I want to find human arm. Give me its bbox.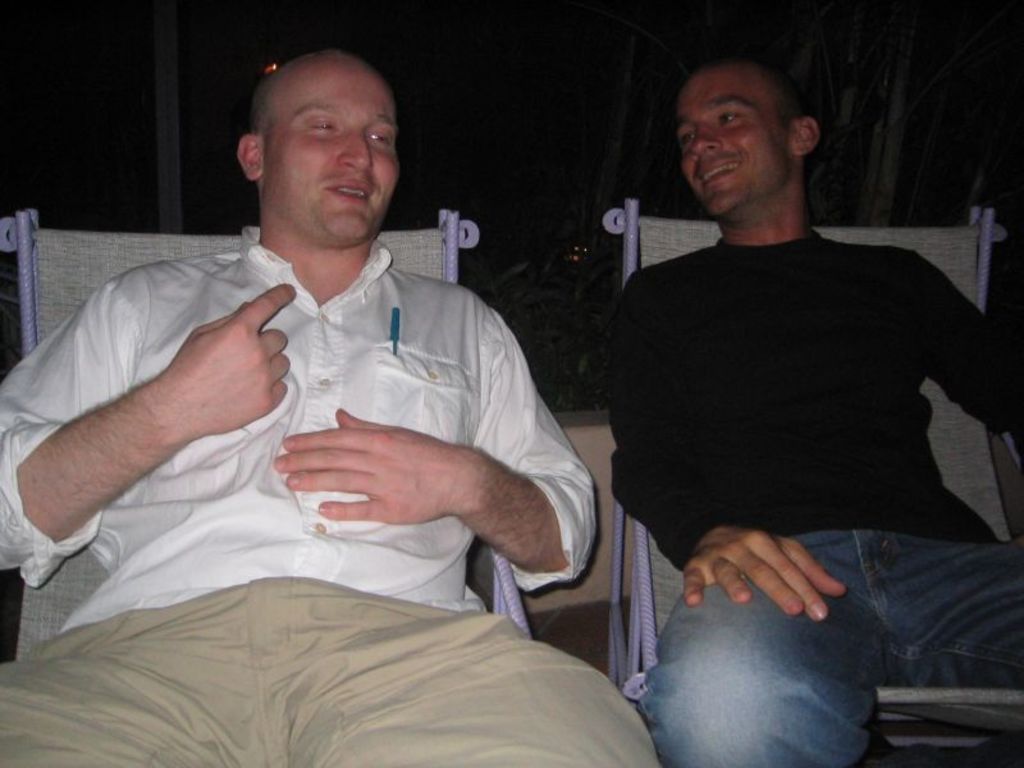
box=[931, 291, 1023, 392].
